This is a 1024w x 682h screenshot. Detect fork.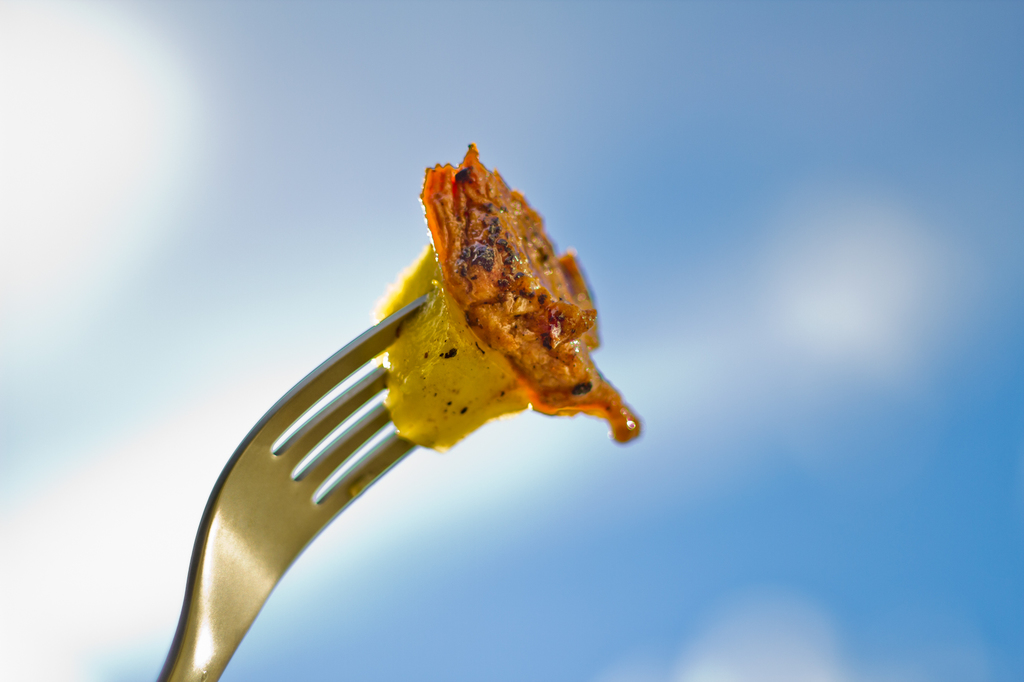
188, 267, 626, 655.
